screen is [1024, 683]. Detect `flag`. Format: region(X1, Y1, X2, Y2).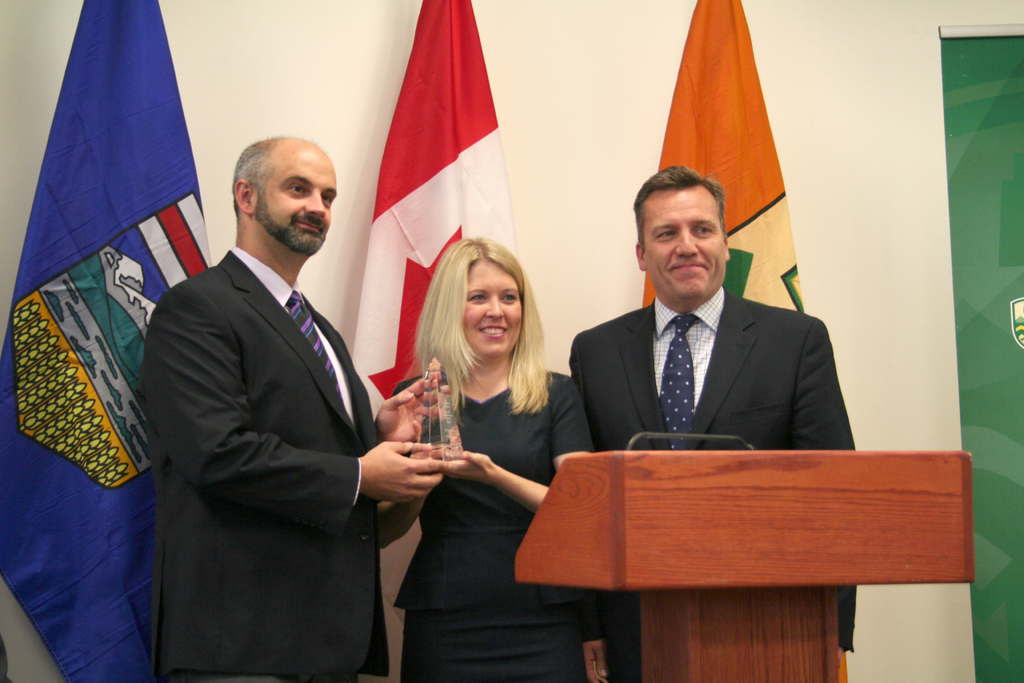
region(0, 0, 212, 682).
